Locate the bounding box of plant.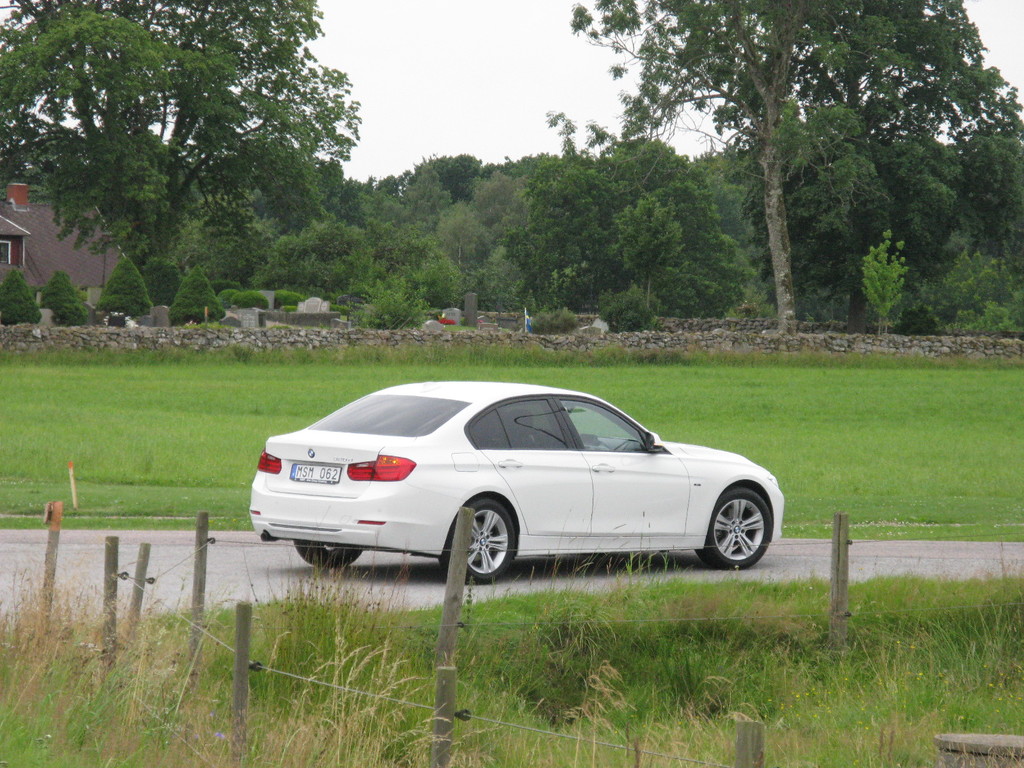
Bounding box: [340,273,429,329].
